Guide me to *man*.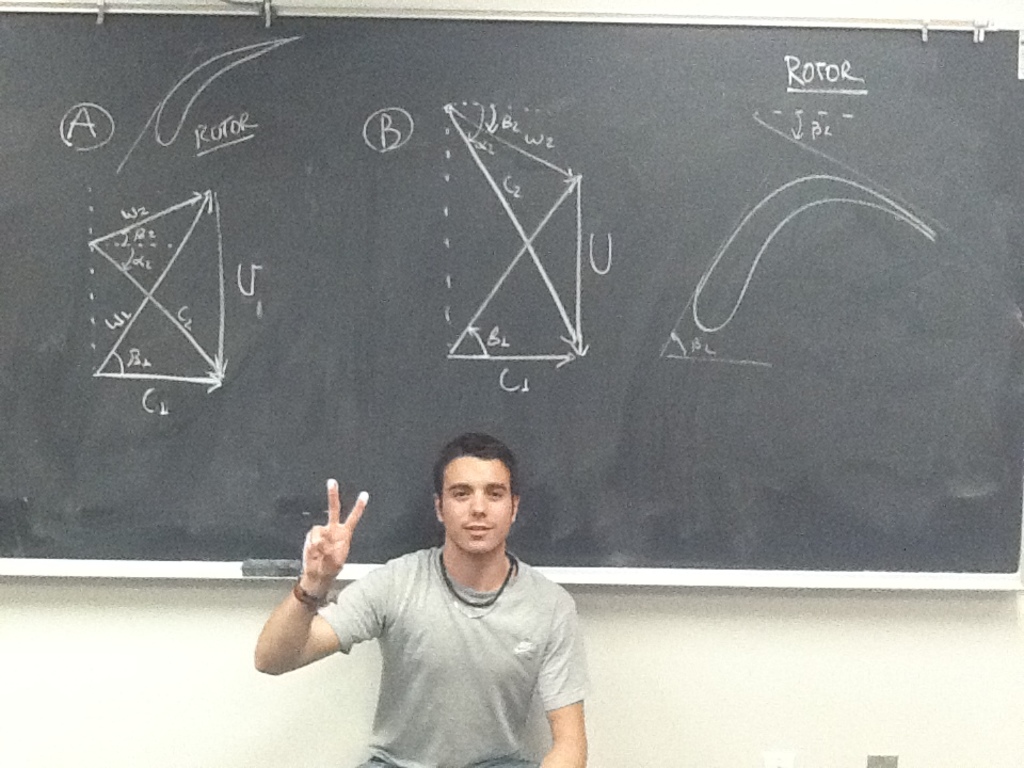
Guidance: 255,433,593,767.
